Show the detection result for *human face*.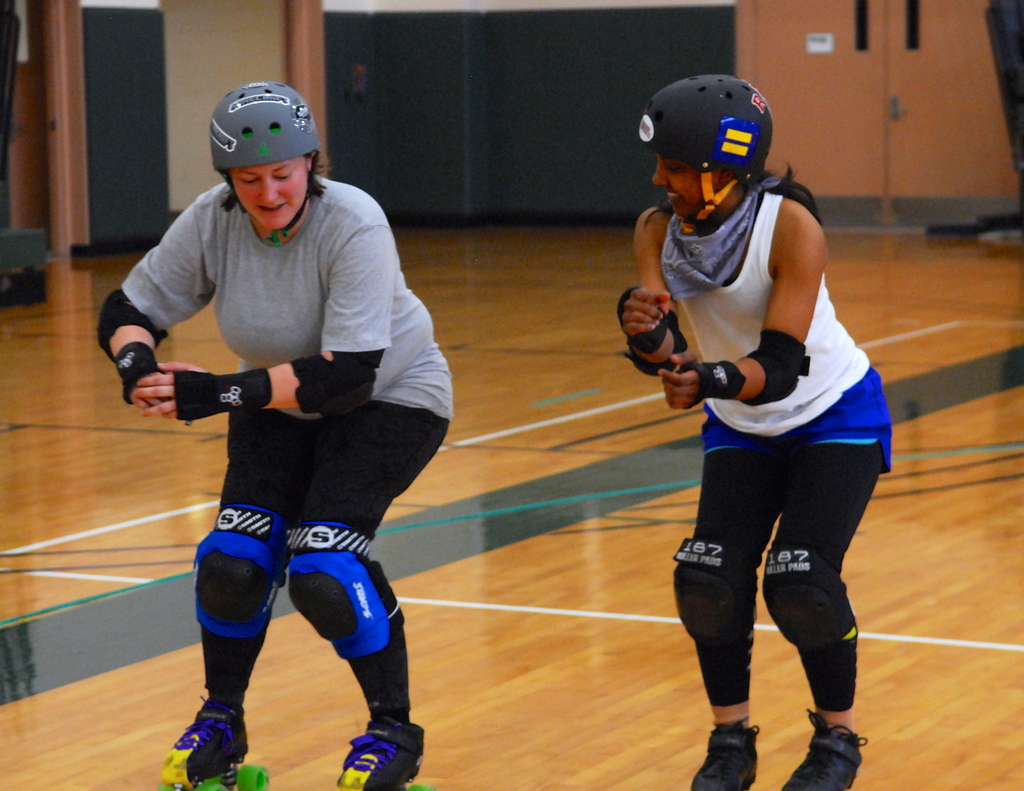
Rect(649, 149, 732, 218).
